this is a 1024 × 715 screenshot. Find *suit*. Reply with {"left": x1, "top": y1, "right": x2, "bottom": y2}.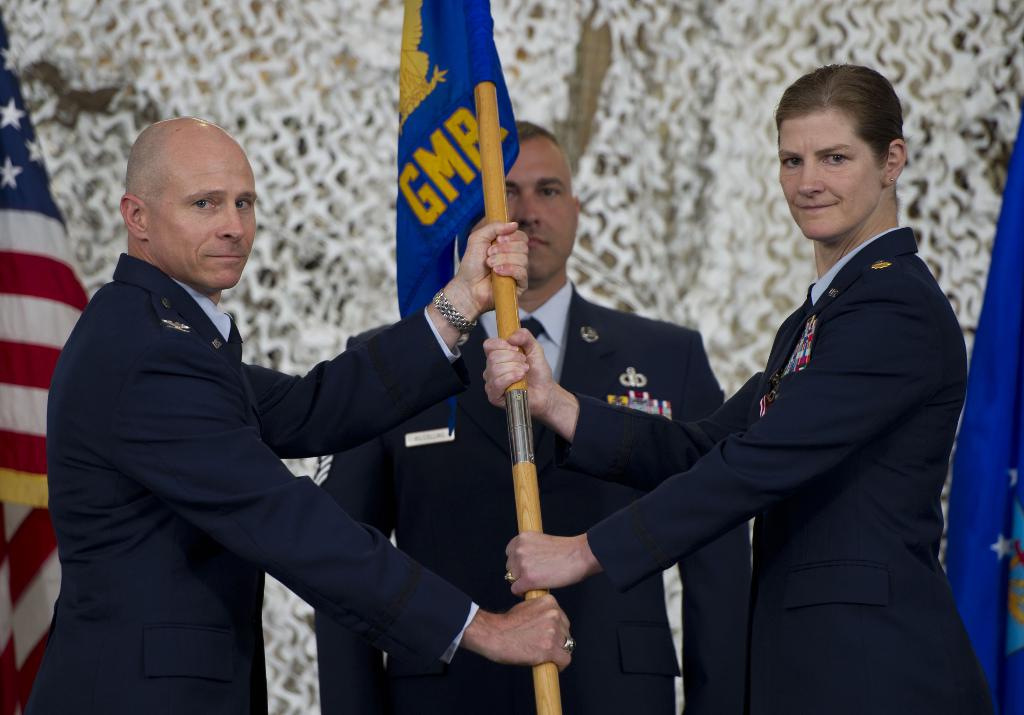
{"left": 14, "top": 252, "right": 484, "bottom": 714}.
